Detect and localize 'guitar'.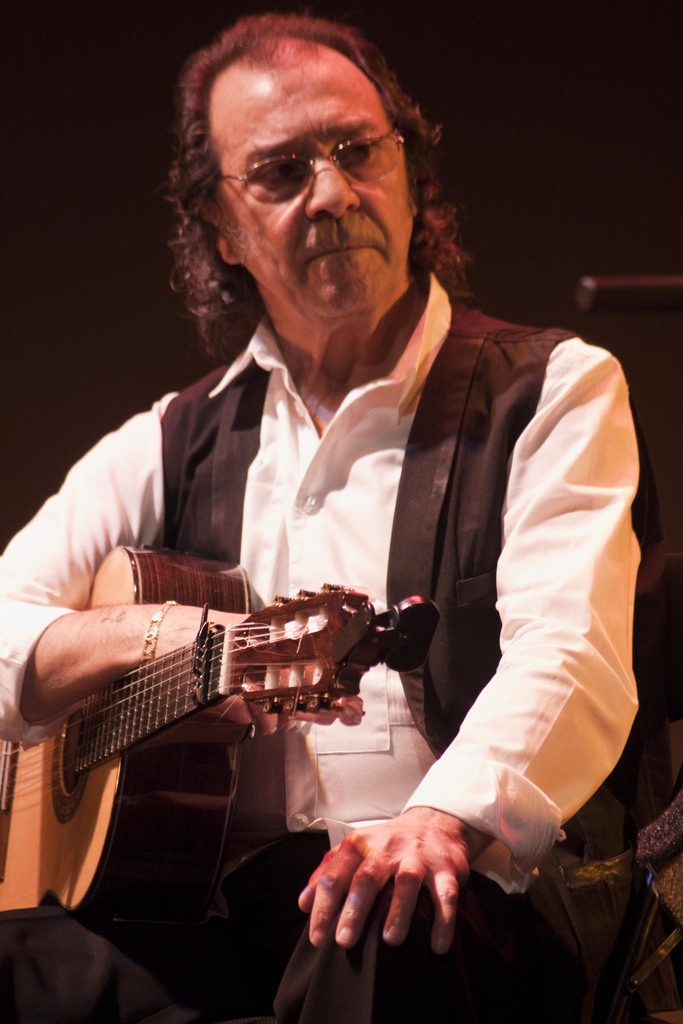
Localized at <box>0,540,443,927</box>.
